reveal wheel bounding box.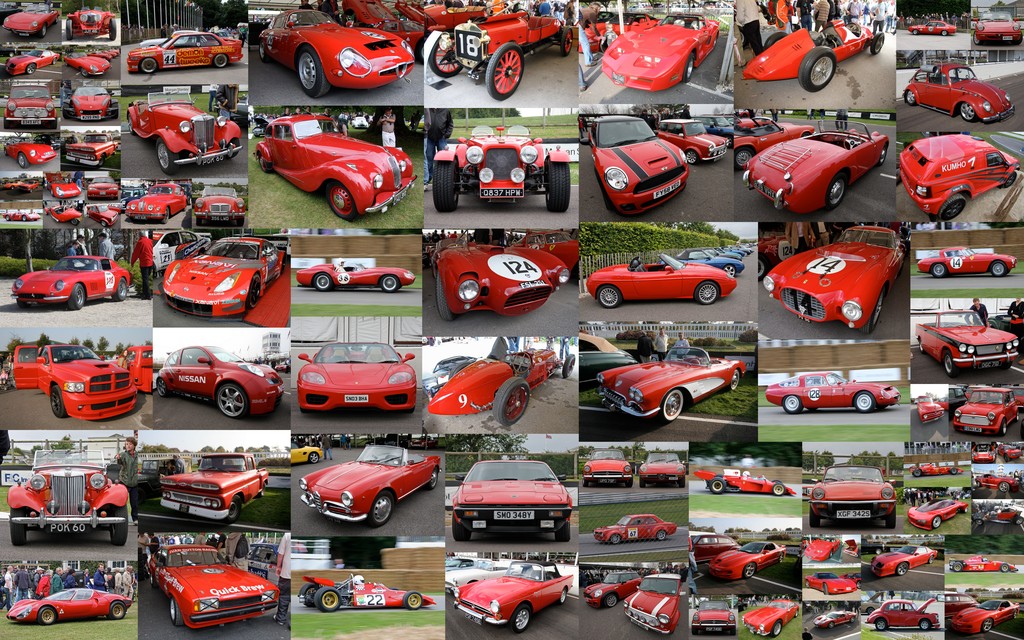
Revealed: (6, 511, 31, 547).
